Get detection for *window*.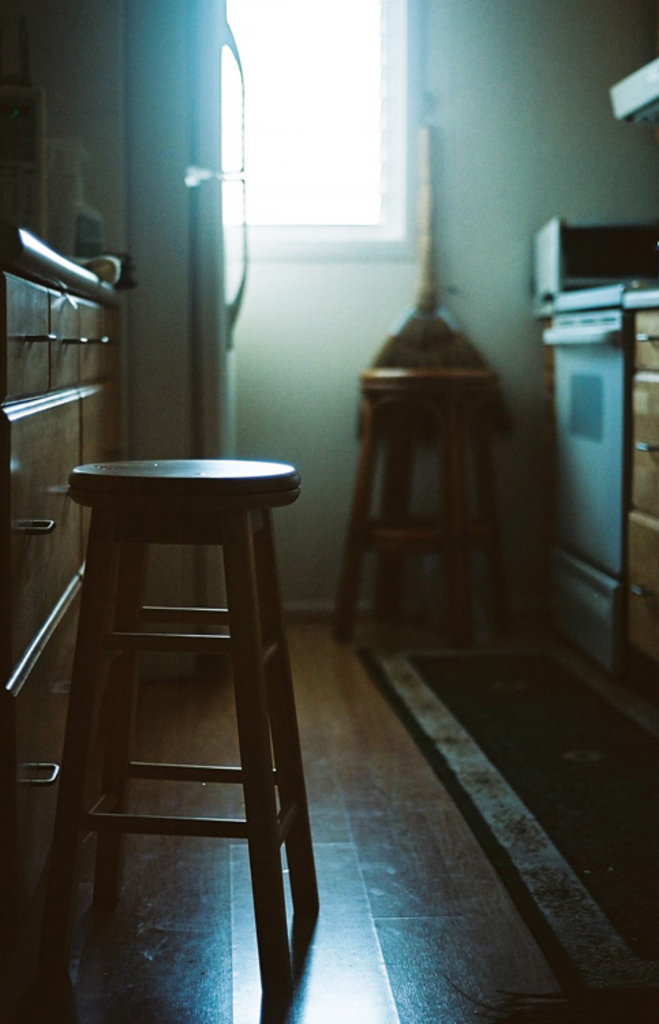
Detection: <box>259,16,411,255</box>.
